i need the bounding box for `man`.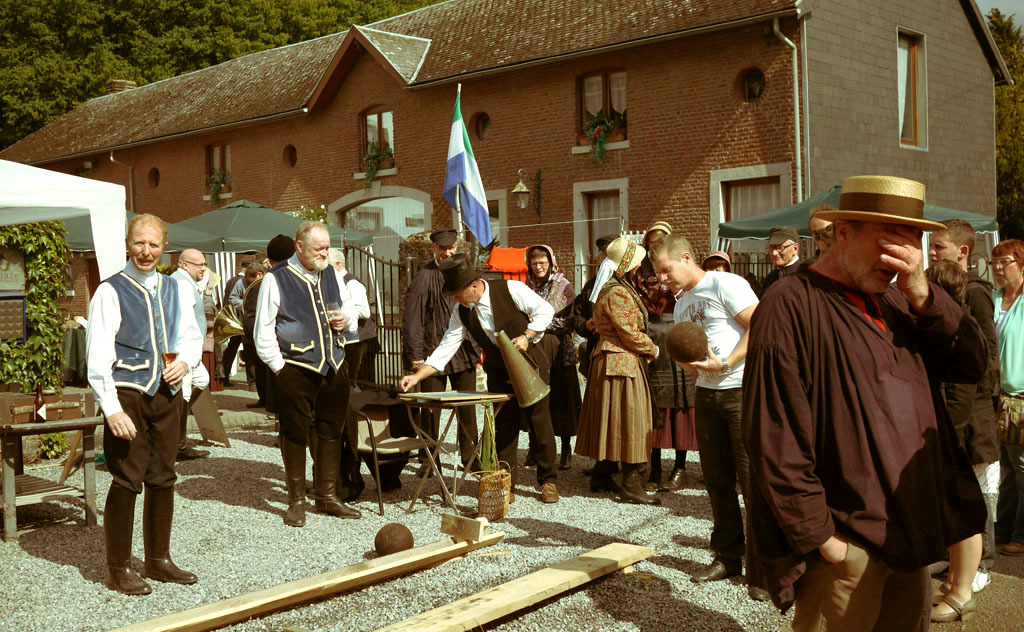
Here it is: <region>220, 253, 252, 386</region>.
